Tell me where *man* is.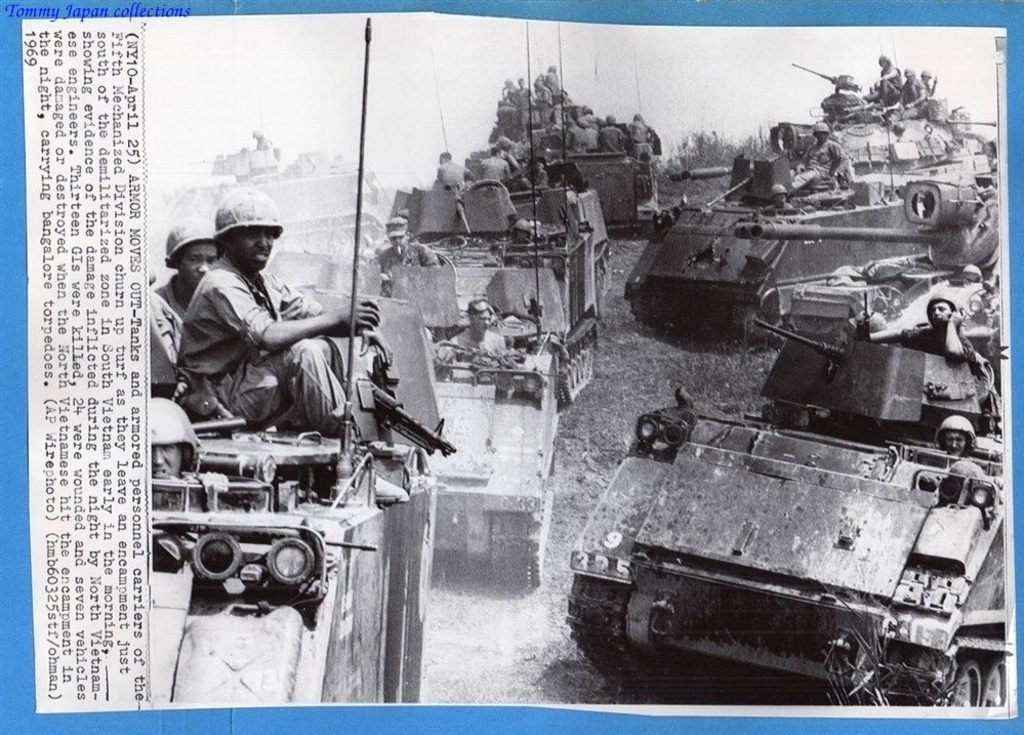
*man* is at 478:146:513:183.
